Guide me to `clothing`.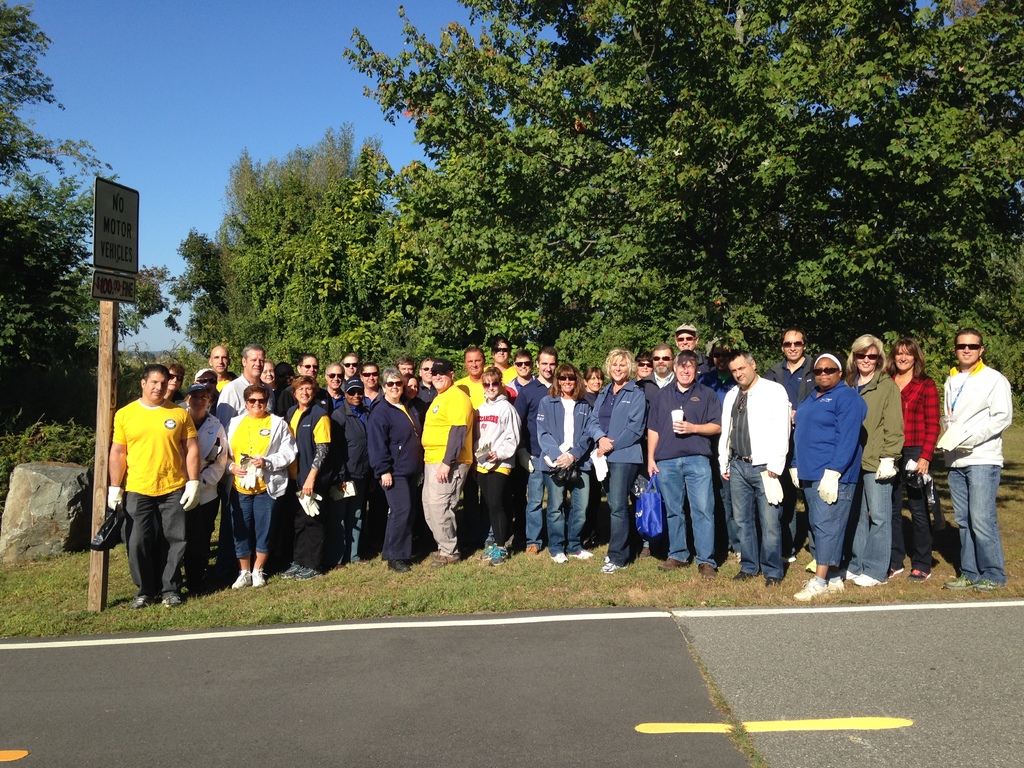
Guidance: box(103, 358, 202, 602).
